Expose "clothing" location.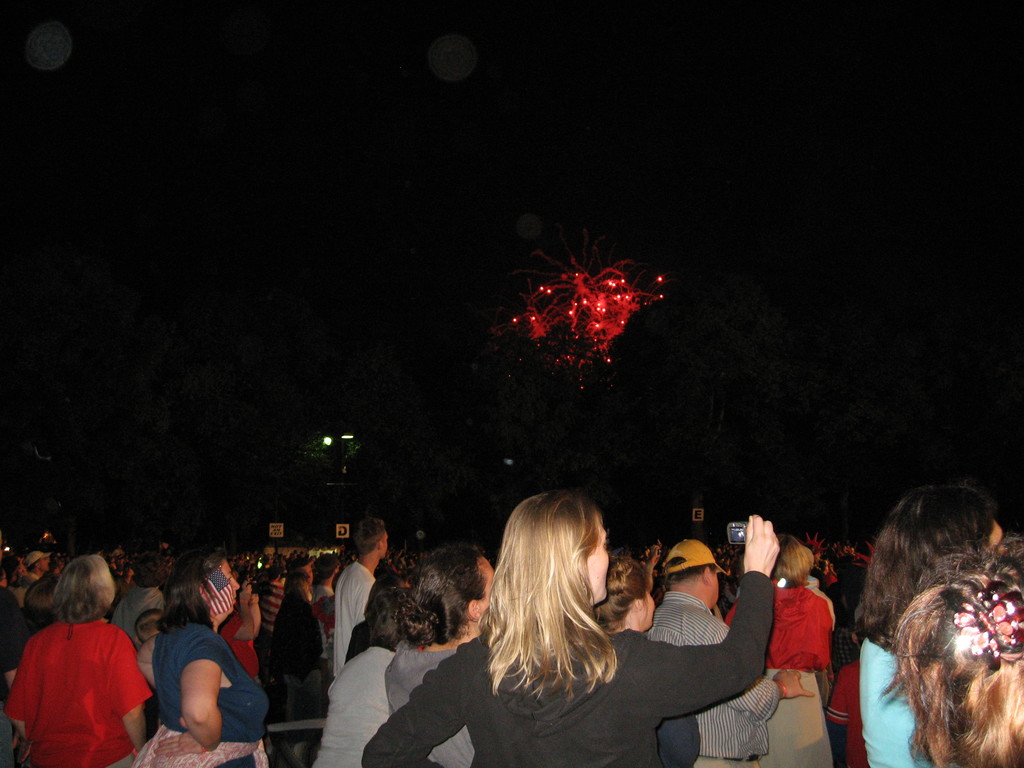
Exposed at BBox(19, 614, 131, 753).
